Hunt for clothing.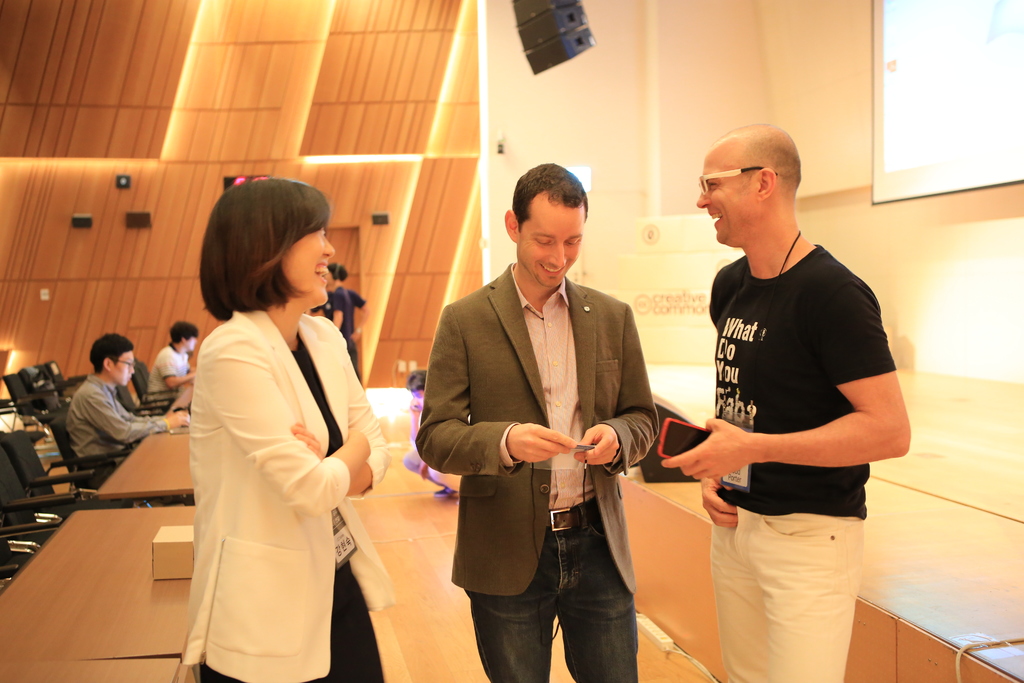
Hunted down at l=144, t=335, r=188, b=409.
